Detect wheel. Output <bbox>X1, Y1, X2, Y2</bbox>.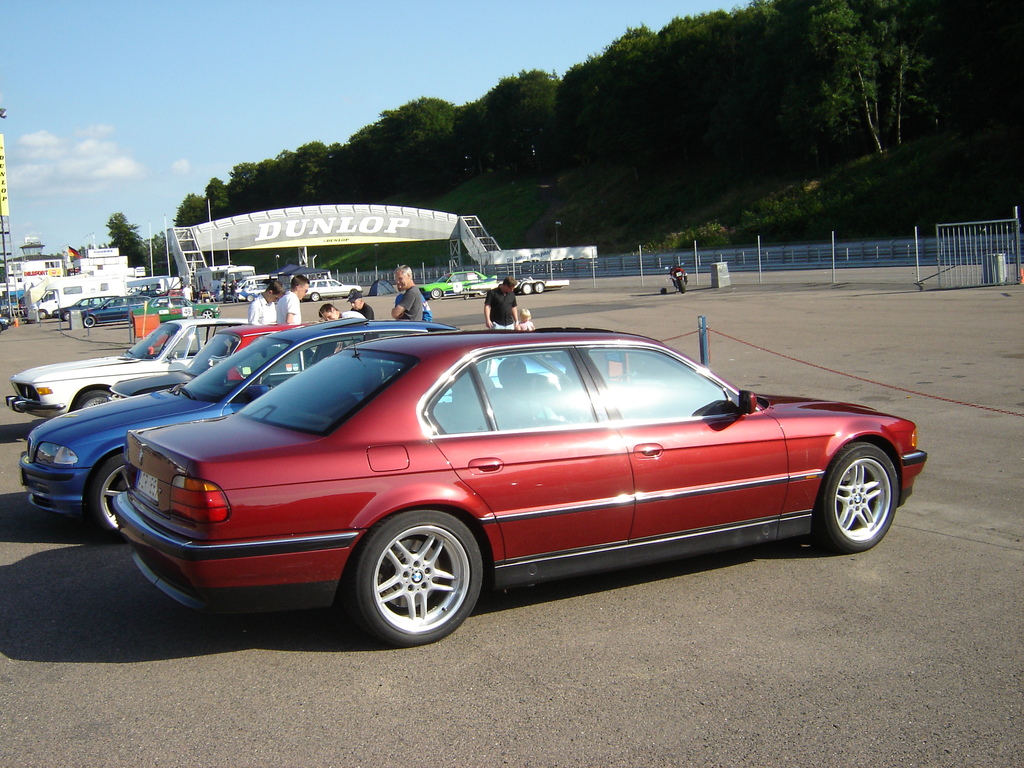
<bbox>538, 282, 546, 292</bbox>.
